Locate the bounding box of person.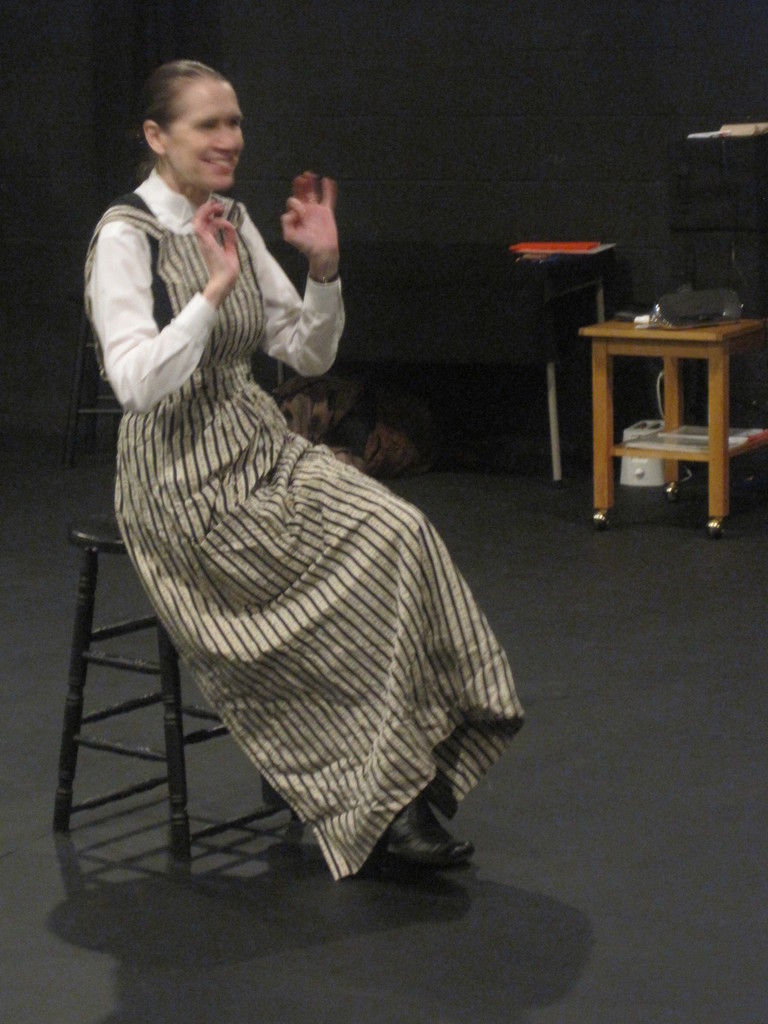
Bounding box: 79 101 518 887.
